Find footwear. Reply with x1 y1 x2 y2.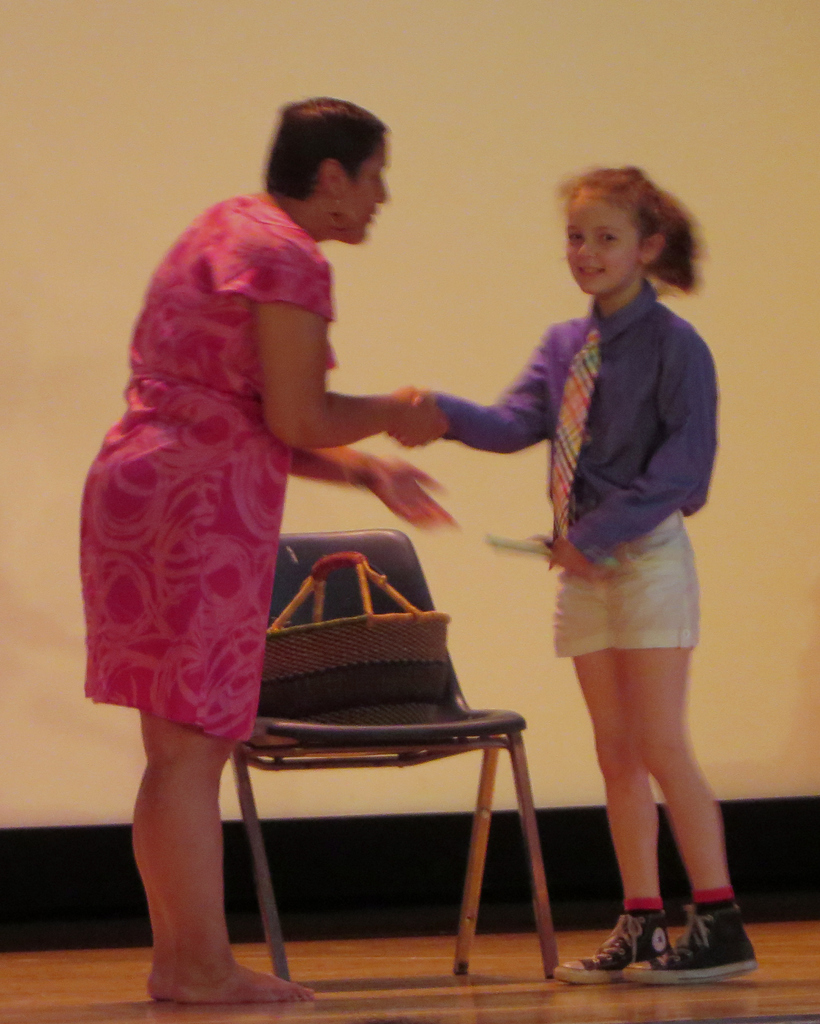
553 905 677 989.
